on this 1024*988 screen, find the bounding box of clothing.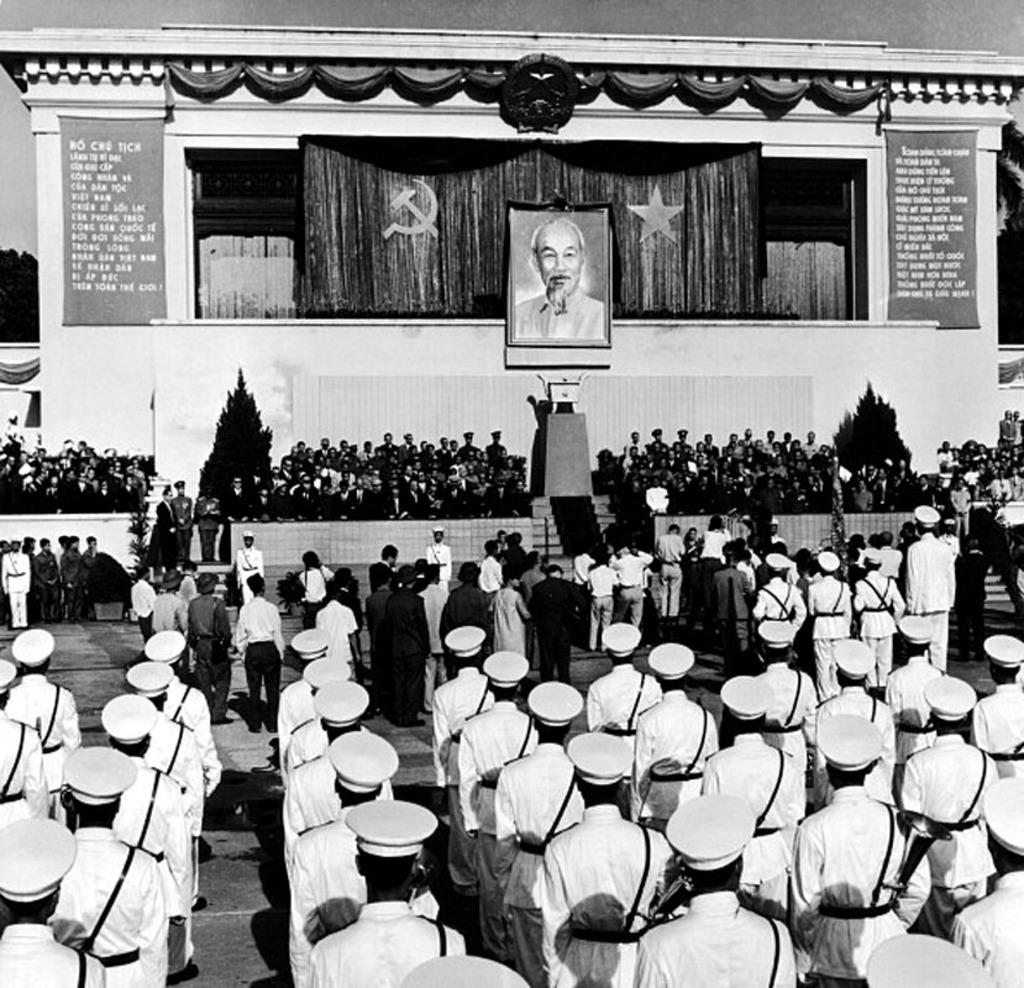
Bounding box: box(755, 574, 808, 652).
